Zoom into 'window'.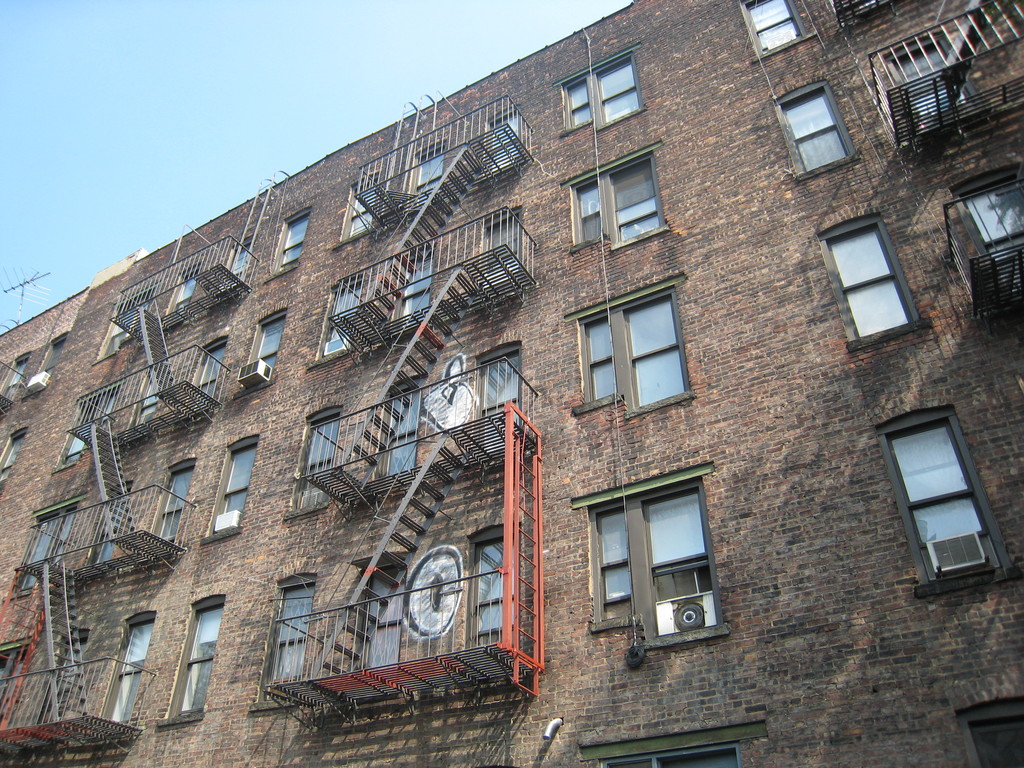
Zoom target: bbox(481, 346, 526, 451).
